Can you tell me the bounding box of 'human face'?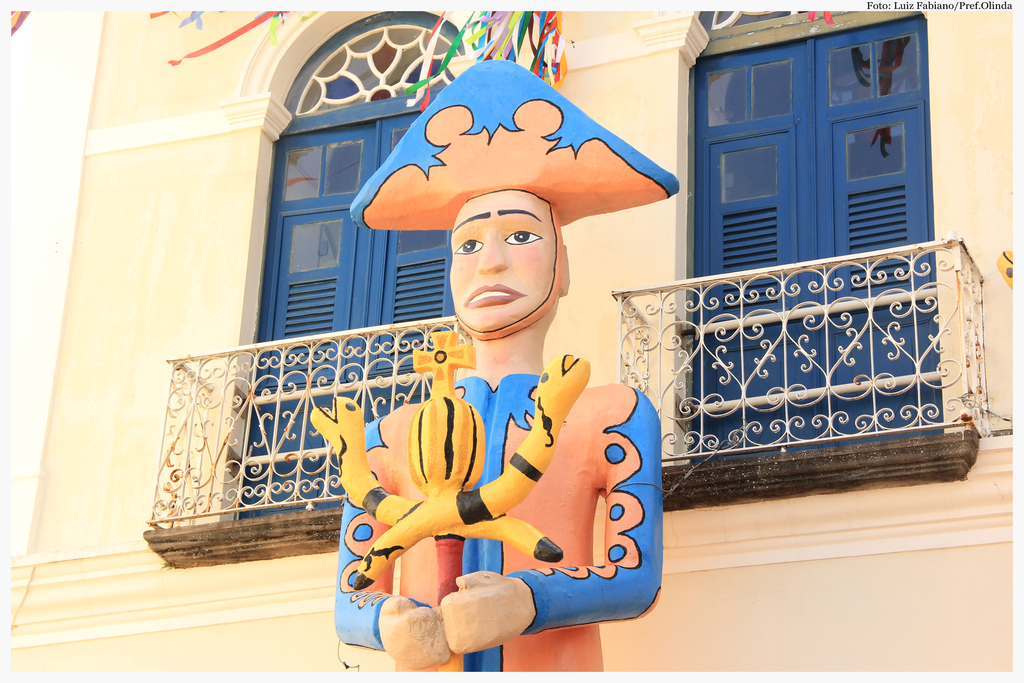
[left=449, top=189, right=558, bottom=330].
